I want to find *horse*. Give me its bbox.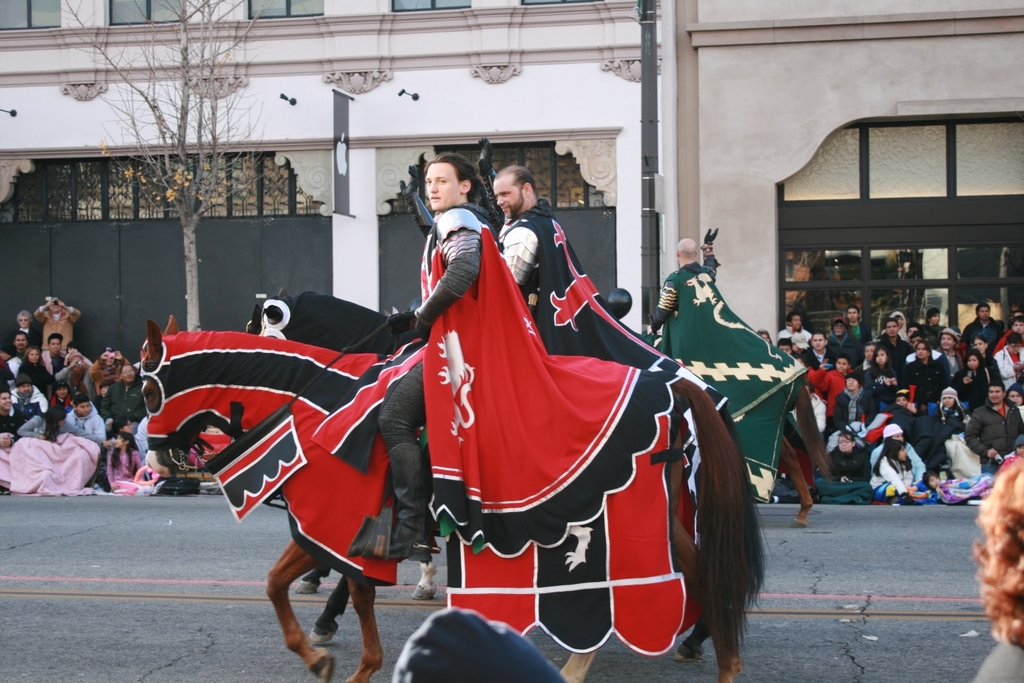
138:315:765:682.
